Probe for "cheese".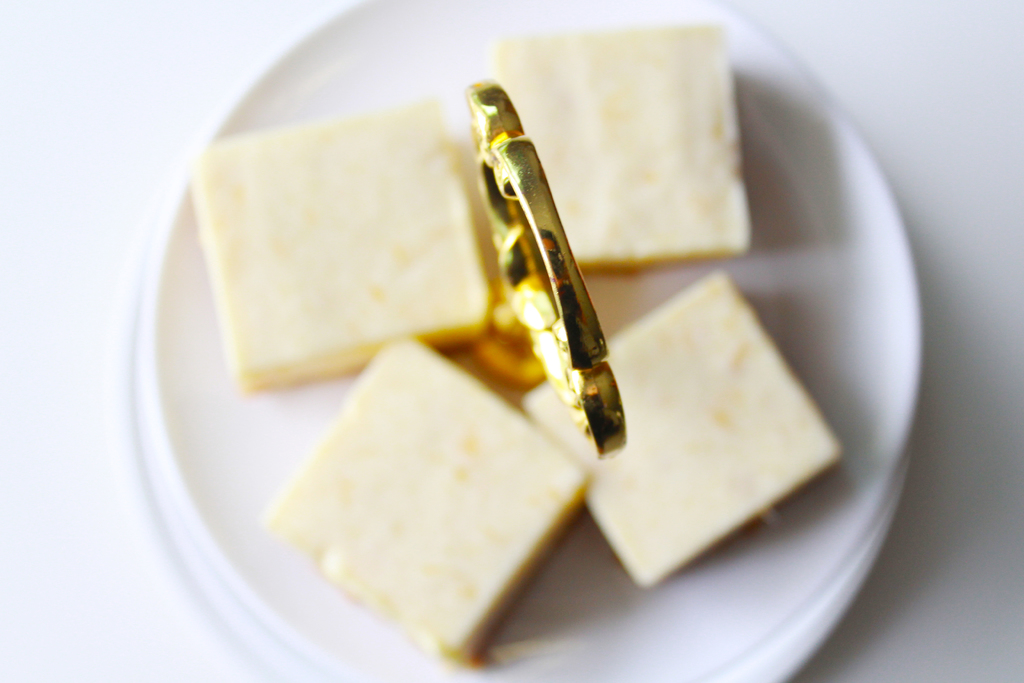
Probe result: 190/89/505/386.
